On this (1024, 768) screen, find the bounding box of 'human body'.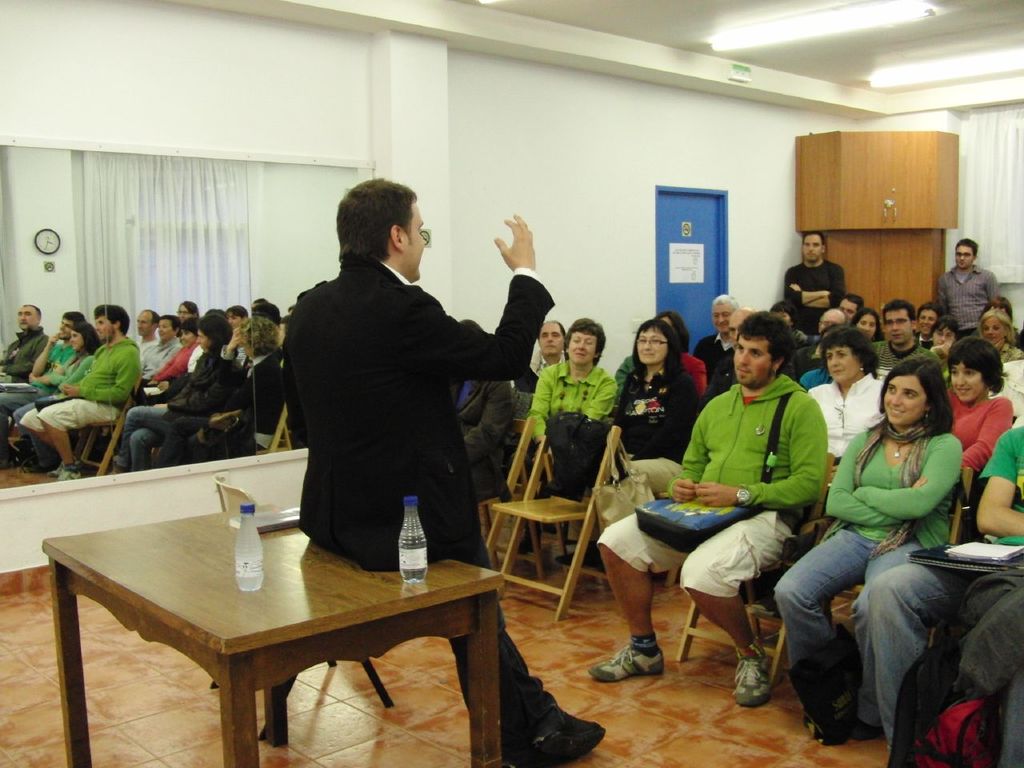
Bounding box: (left=939, top=262, right=1009, bottom=336).
